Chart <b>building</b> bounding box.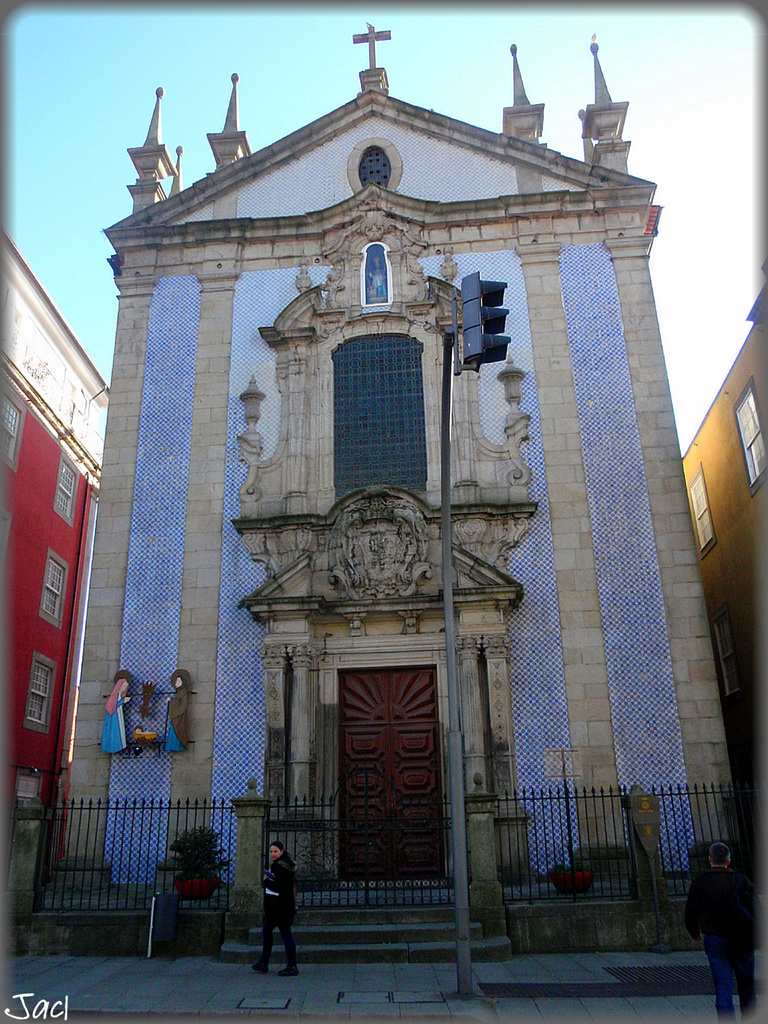
Charted: [21,17,744,962].
